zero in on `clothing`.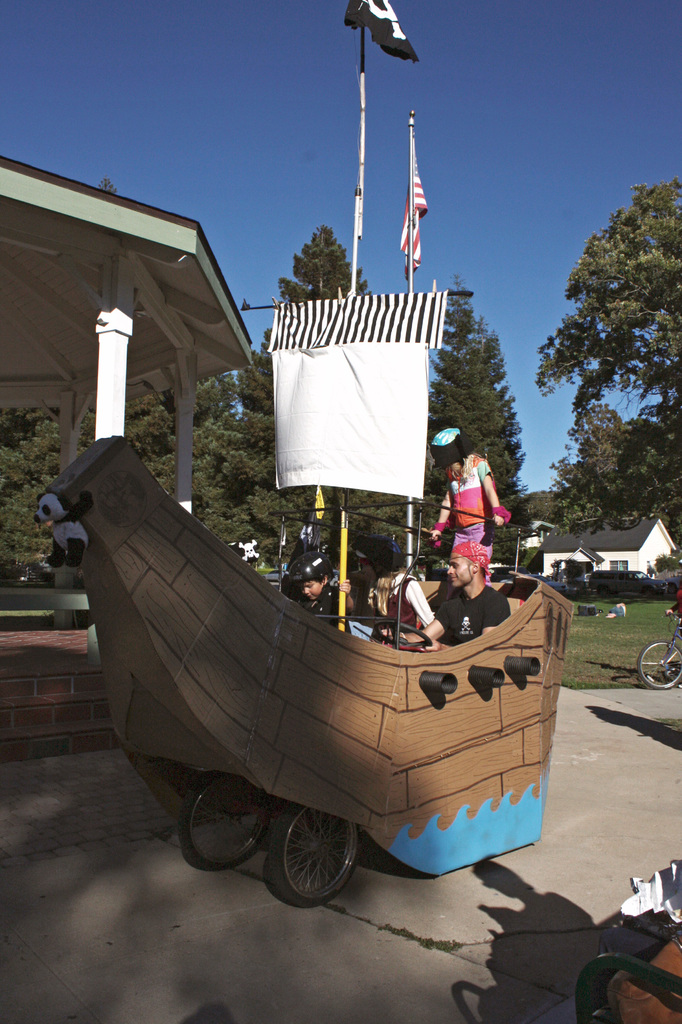
Zeroed in: BBox(303, 580, 340, 631).
